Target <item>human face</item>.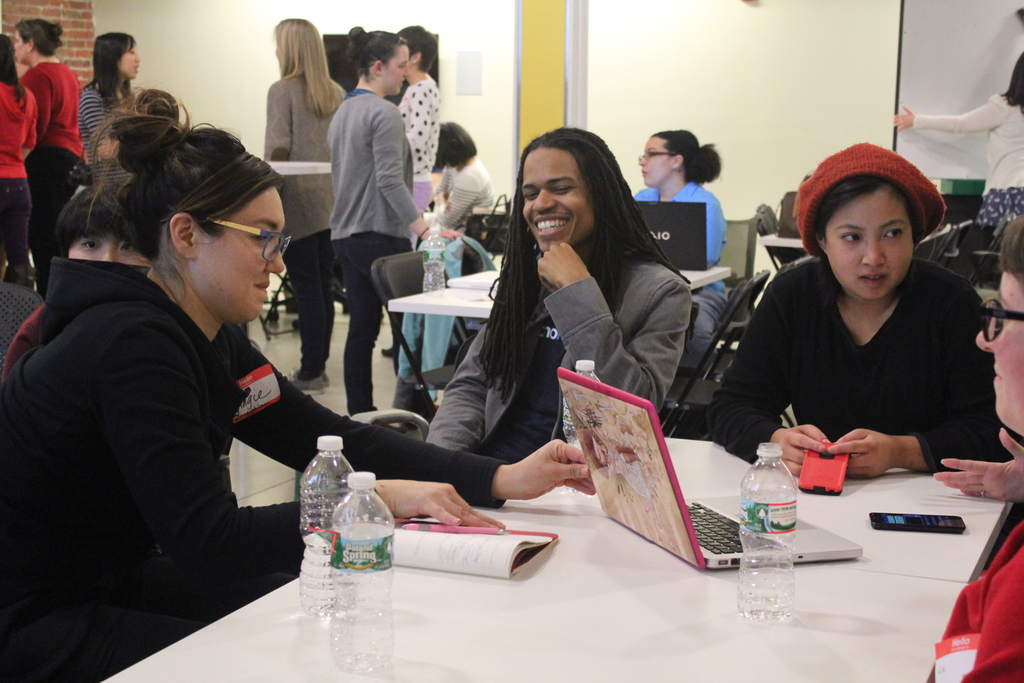
Target region: l=116, t=40, r=140, b=77.
